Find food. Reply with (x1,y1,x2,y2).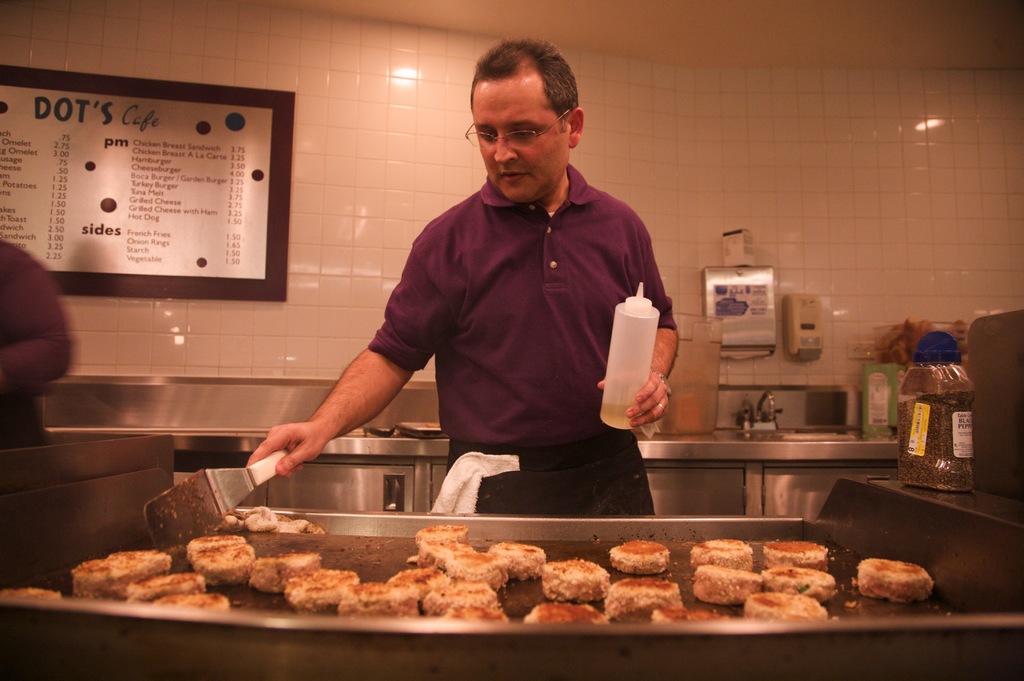
(67,545,166,595).
